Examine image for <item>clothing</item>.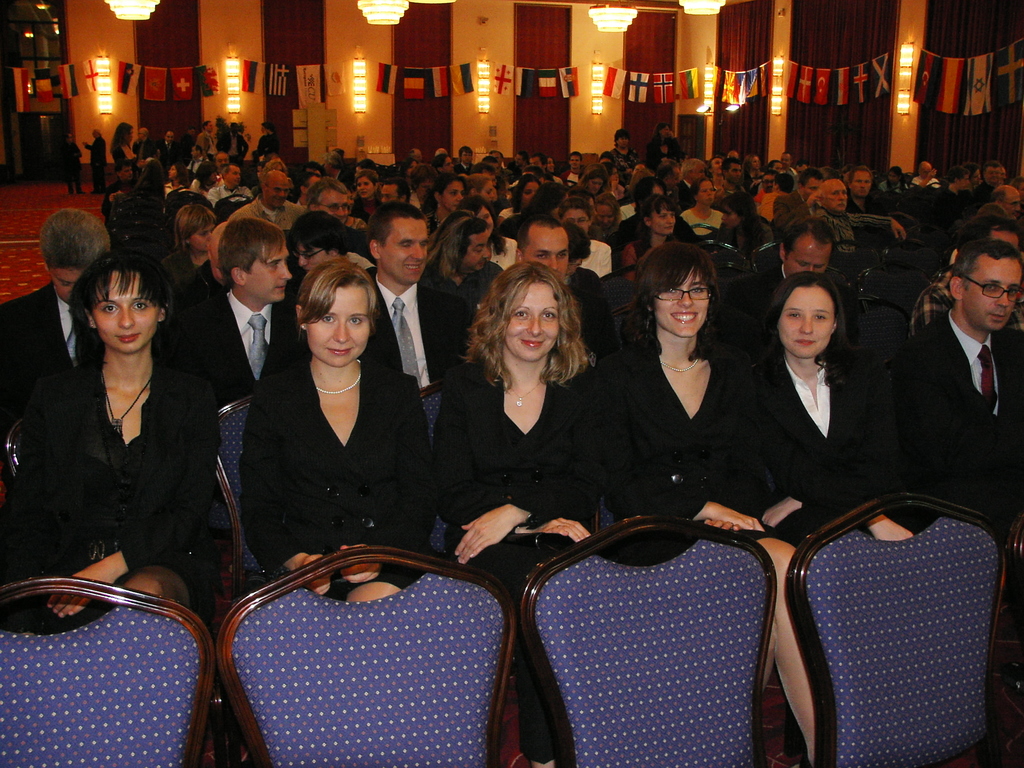
Examination result: bbox=[739, 335, 900, 559].
